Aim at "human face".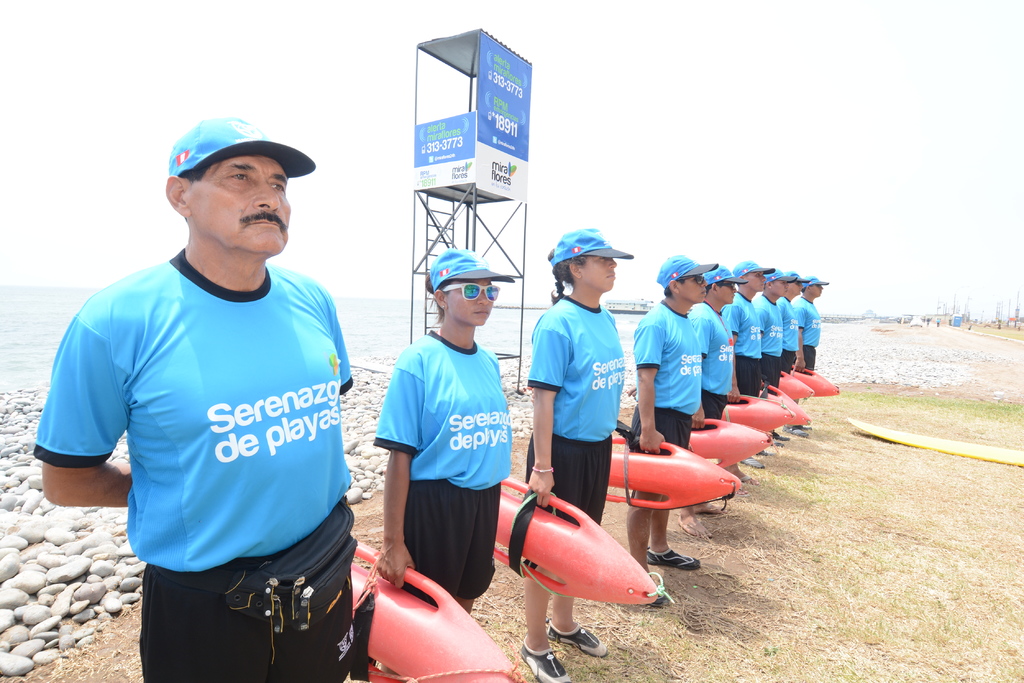
Aimed at {"x1": 681, "y1": 281, "x2": 706, "y2": 307}.
